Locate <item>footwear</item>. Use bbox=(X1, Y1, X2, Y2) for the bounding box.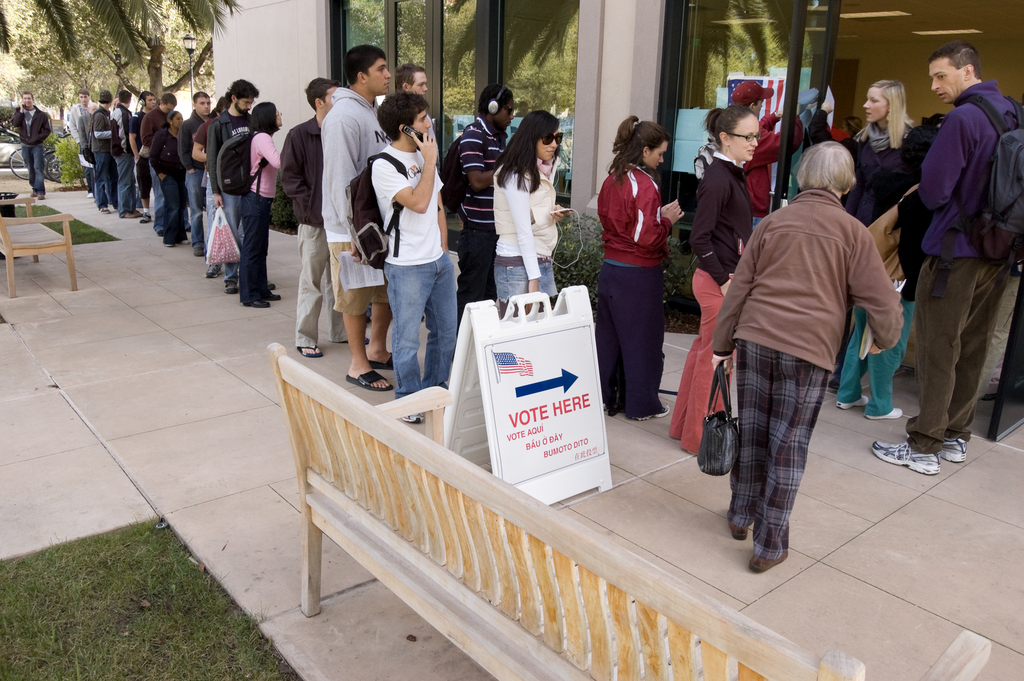
bbox=(931, 429, 965, 466).
